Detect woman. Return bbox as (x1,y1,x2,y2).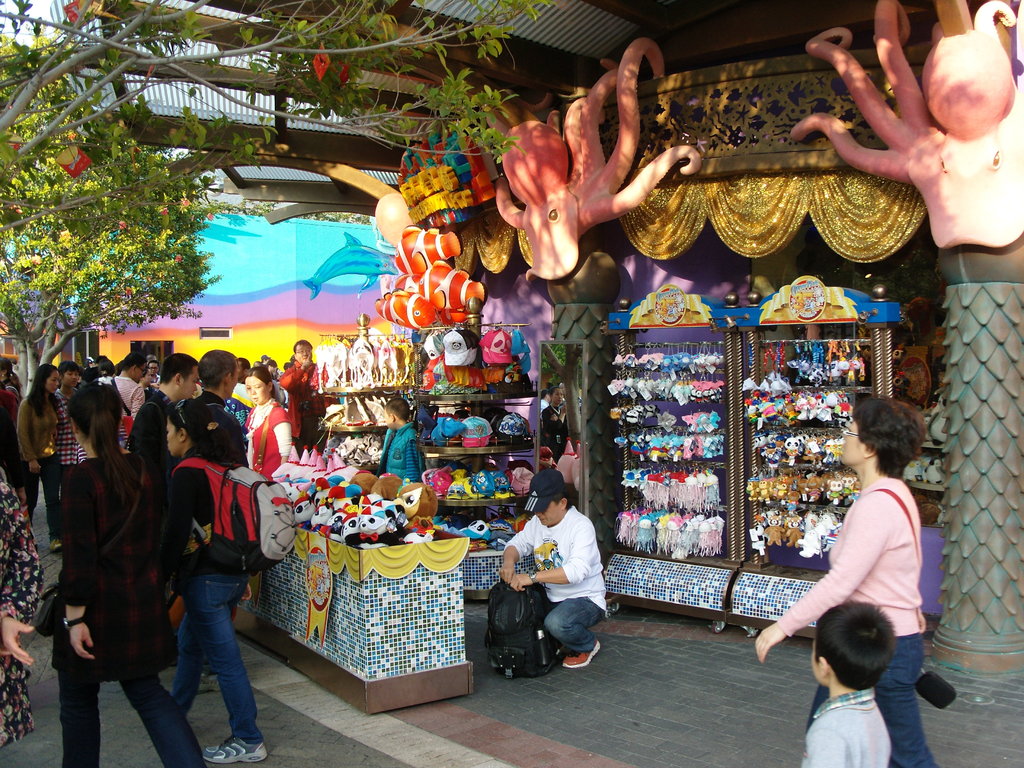
(755,396,943,767).
